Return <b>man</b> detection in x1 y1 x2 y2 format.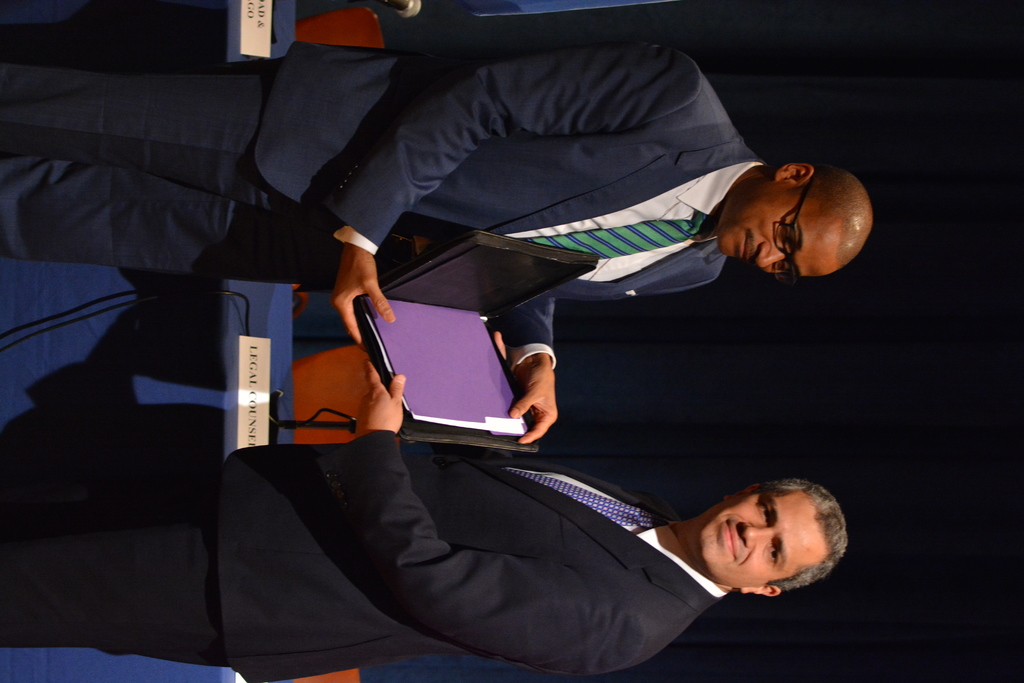
0 356 855 682.
